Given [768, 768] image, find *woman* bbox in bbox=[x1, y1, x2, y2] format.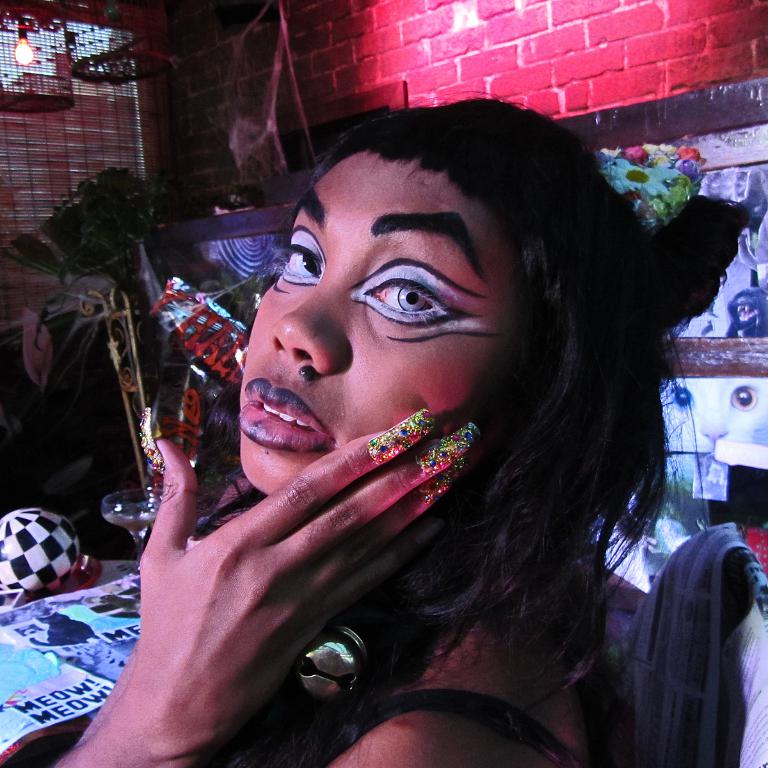
bbox=[95, 76, 725, 756].
